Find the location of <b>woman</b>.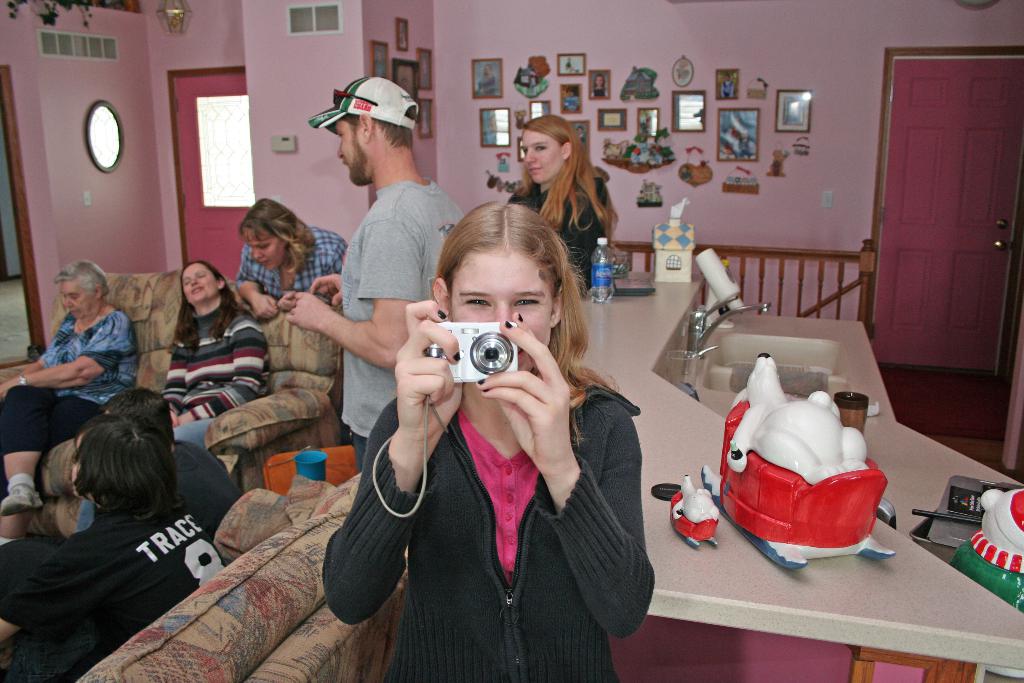
Location: left=232, top=197, right=343, bottom=320.
